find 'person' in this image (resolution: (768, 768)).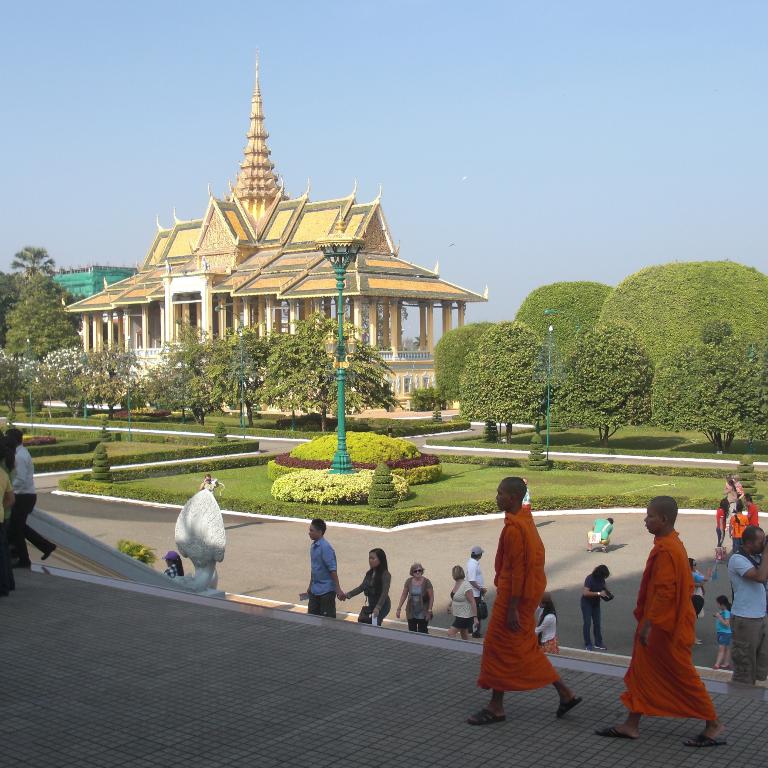
select_region(305, 520, 343, 620).
